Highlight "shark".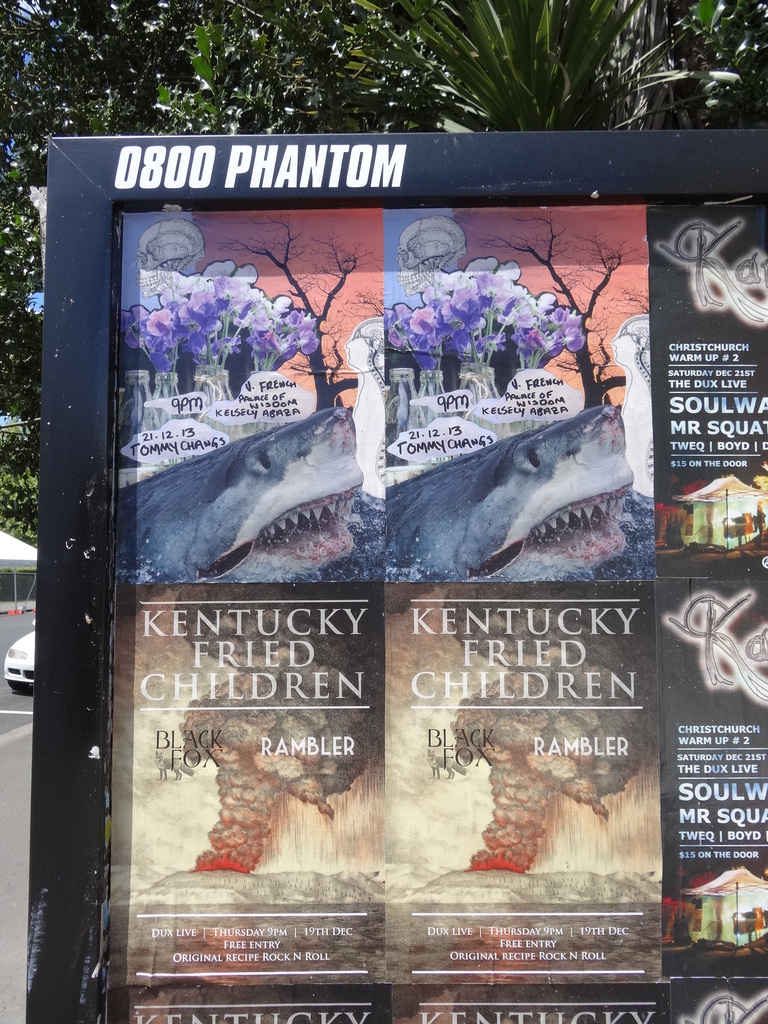
Highlighted region: l=133, t=405, r=365, b=584.
